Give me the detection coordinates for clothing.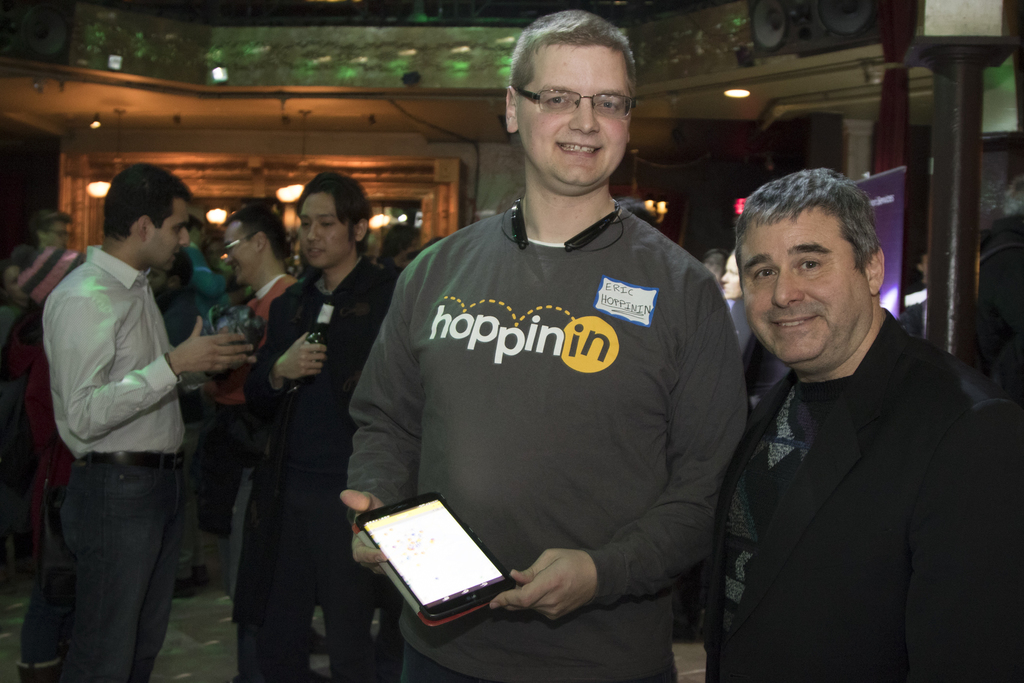
x1=209, y1=279, x2=288, y2=605.
